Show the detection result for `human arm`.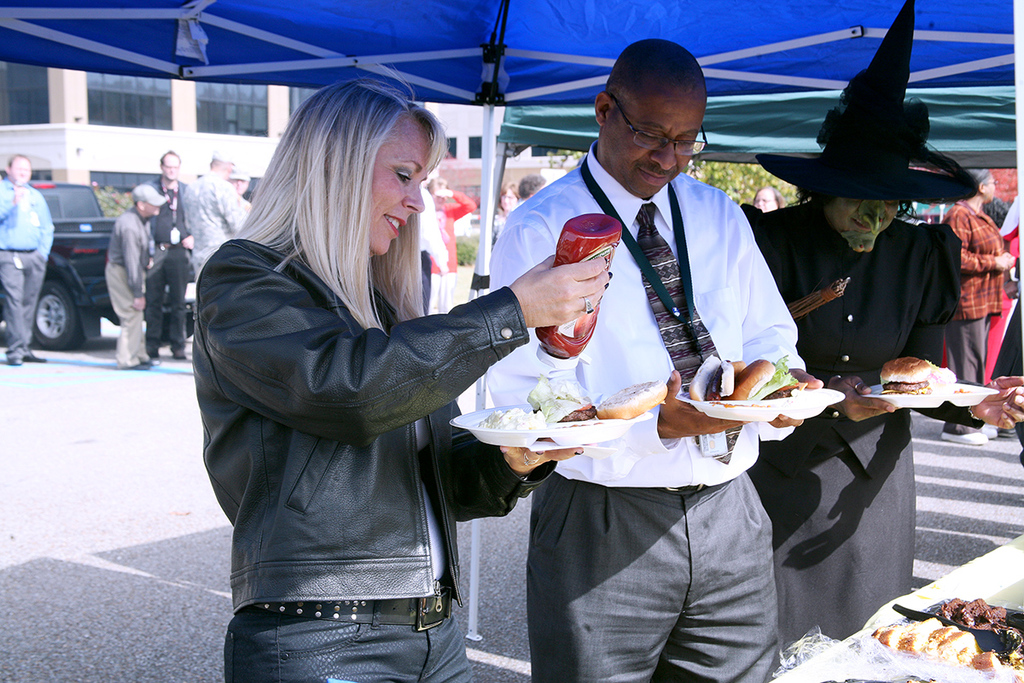
x1=35, y1=187, x2=55, y2=260.
